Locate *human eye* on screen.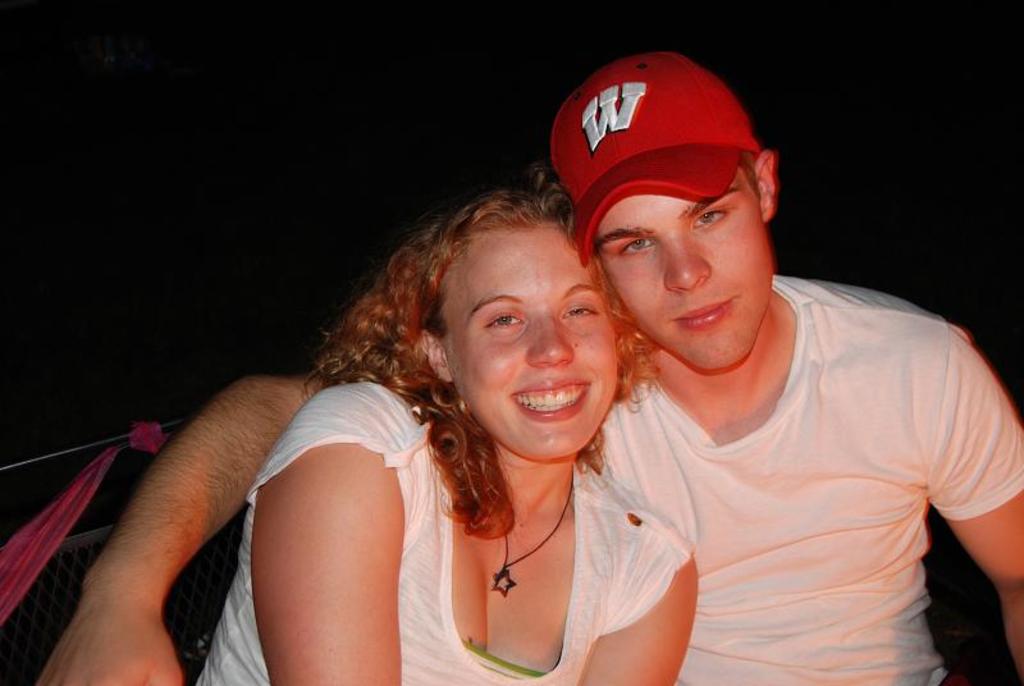
On screen at locate(476, 303, 526, 331).
